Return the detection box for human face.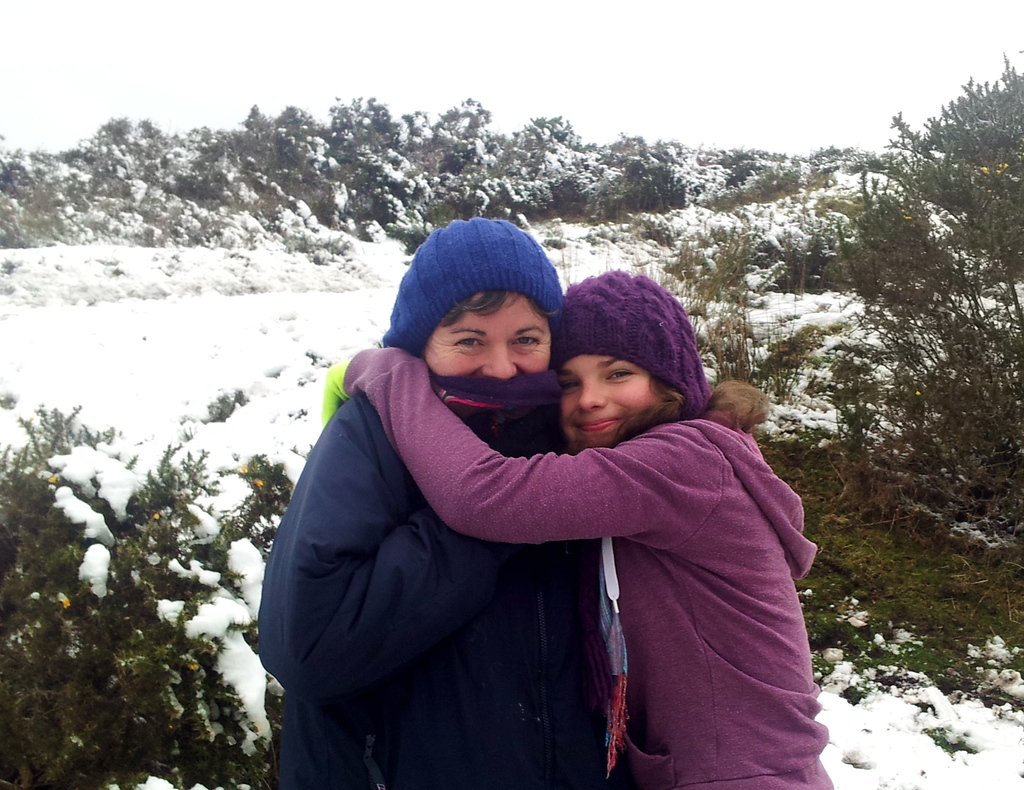
399,280,559,383.
